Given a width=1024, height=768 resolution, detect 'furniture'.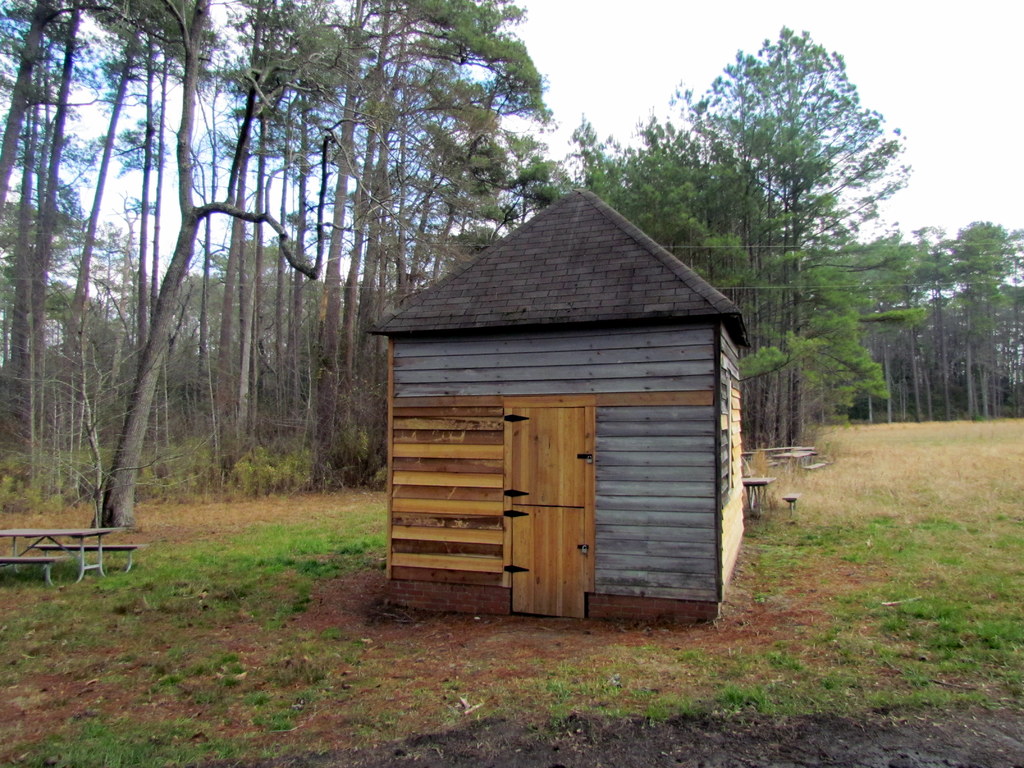
{"left": 781, "top": 490, "right": 803, "bottom": 512}.
